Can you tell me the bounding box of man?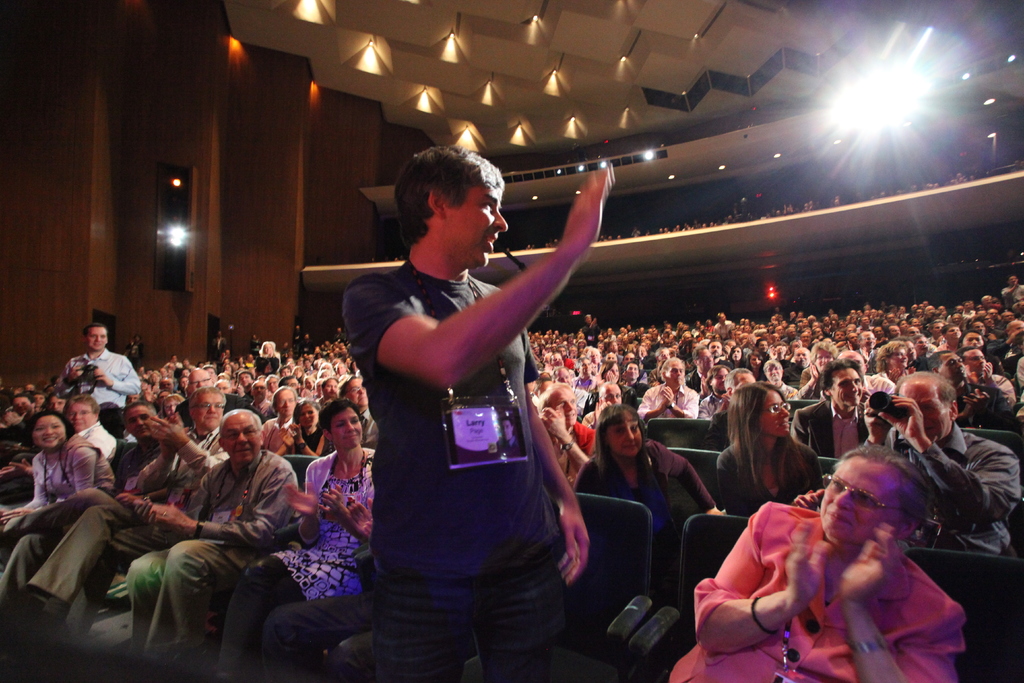
region(636, 356, 698, 425).
